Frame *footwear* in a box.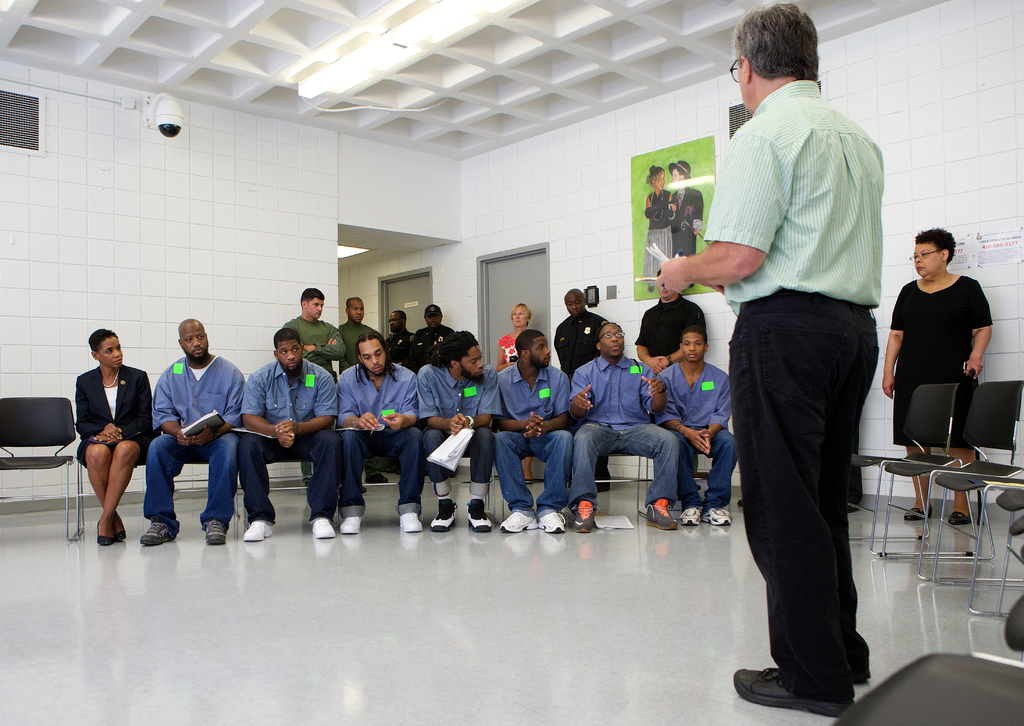
bbox=[397, 513, 424, 533].
